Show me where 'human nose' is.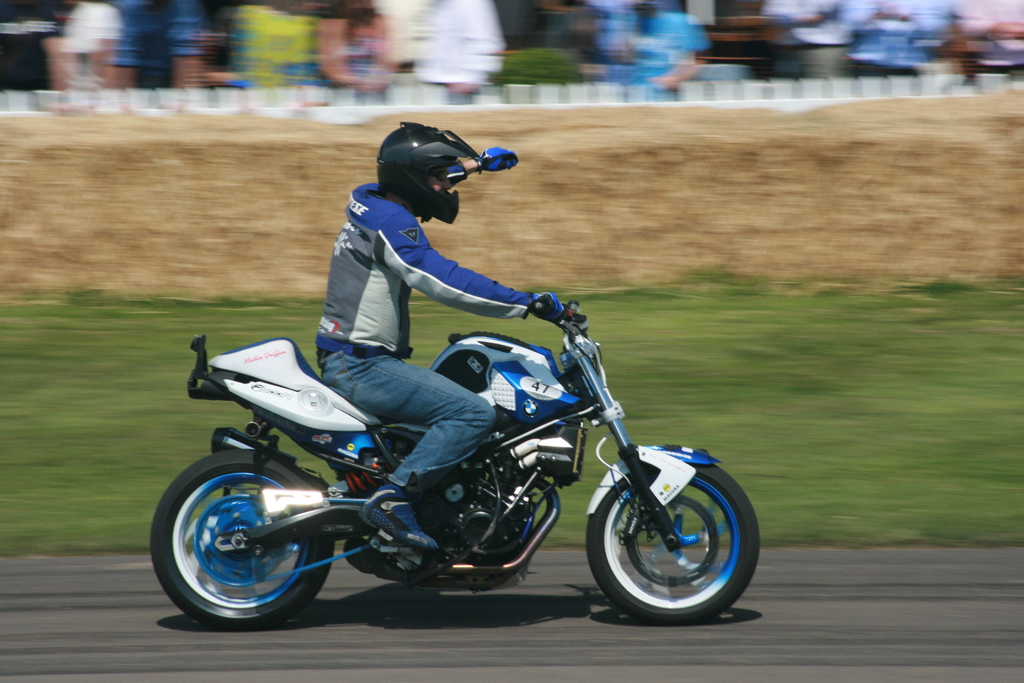
'human nose' is at (442, 177, 452, 187).
